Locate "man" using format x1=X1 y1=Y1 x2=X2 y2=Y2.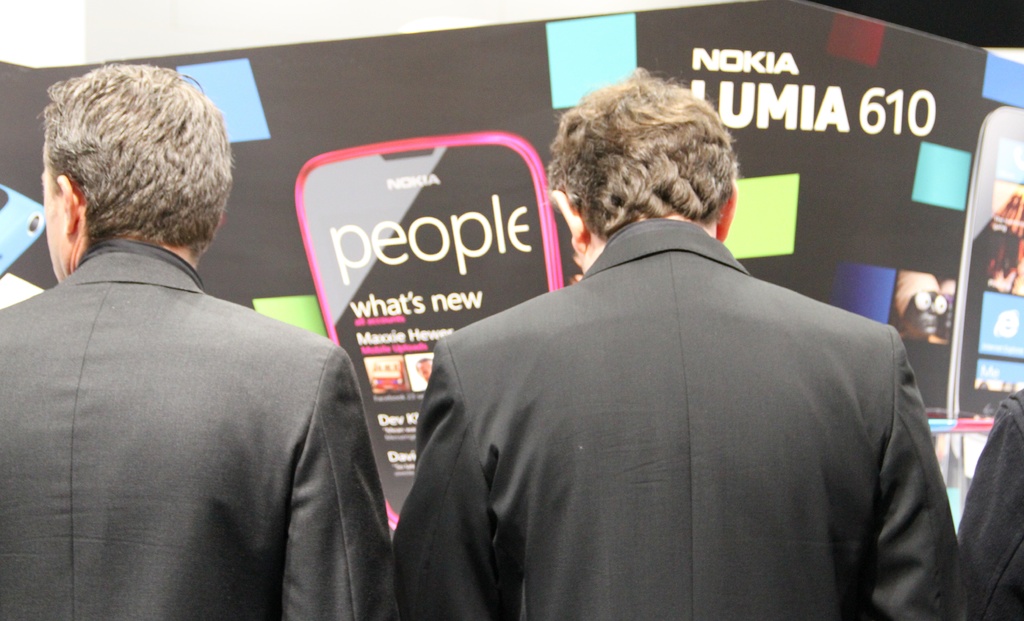
x1=392 y1=64 x2=977 y2=620.
